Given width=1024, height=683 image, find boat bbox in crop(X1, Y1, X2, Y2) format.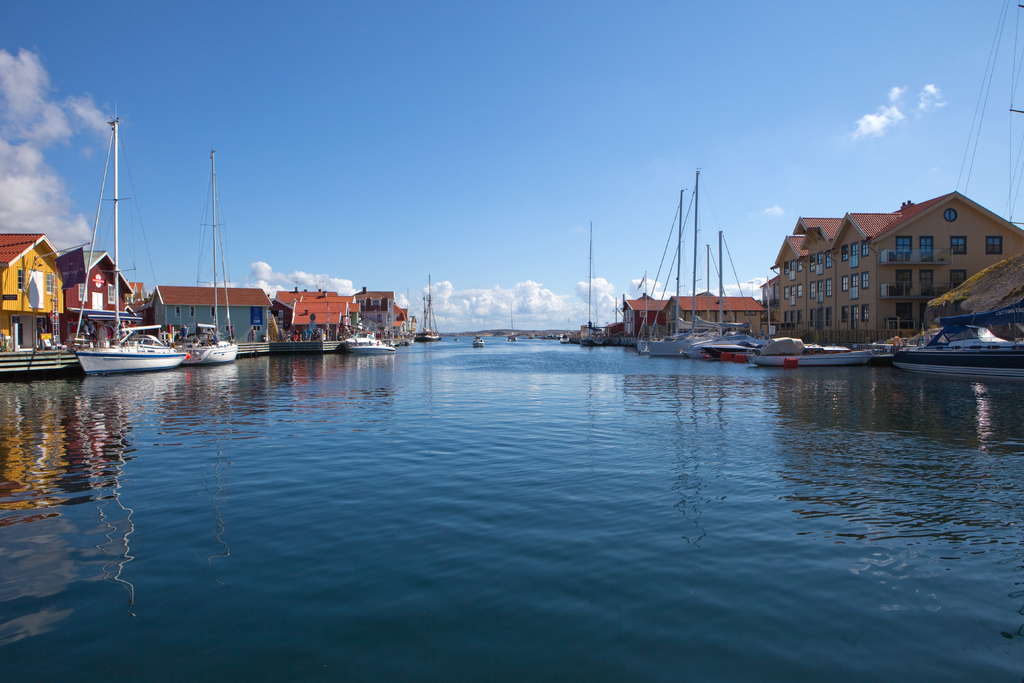
crop(470, 337, 487, 347).
